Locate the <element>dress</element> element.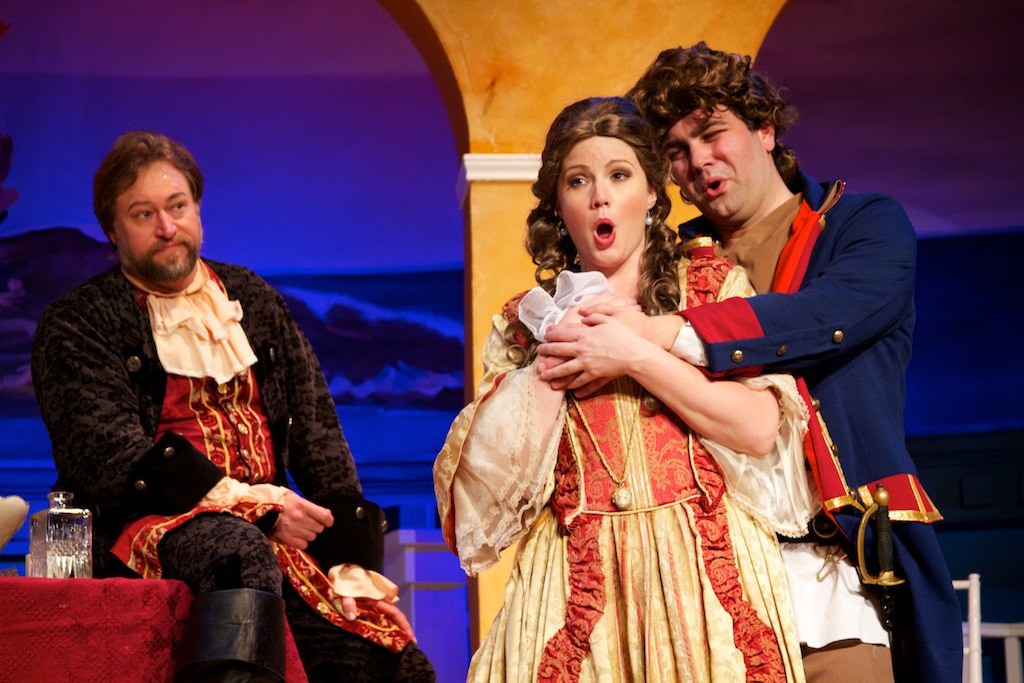
Element bbox: <region>430, 250, 815, 682</region>.
